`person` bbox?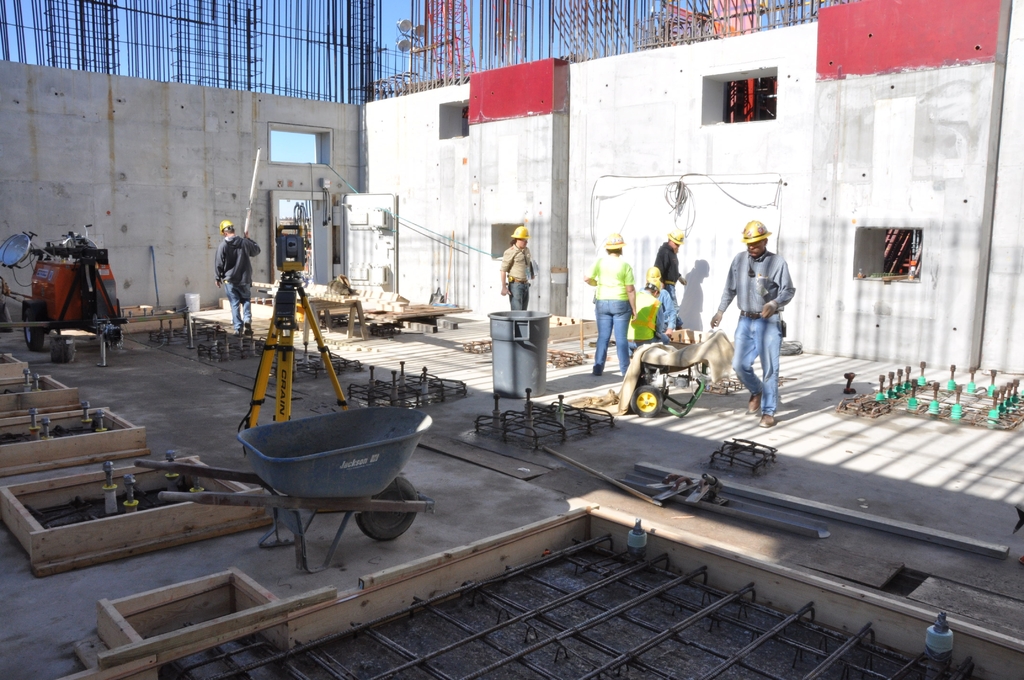
detection(504, 225, 535, 306)
